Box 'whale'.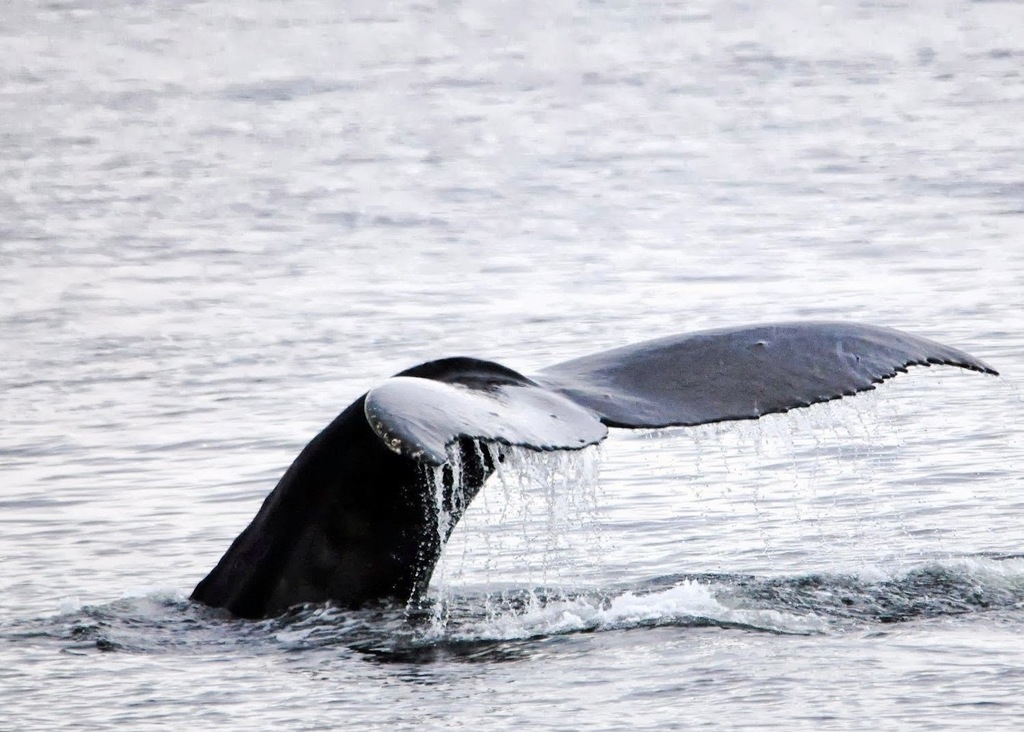
BBox(186, 312, 997, 621).
